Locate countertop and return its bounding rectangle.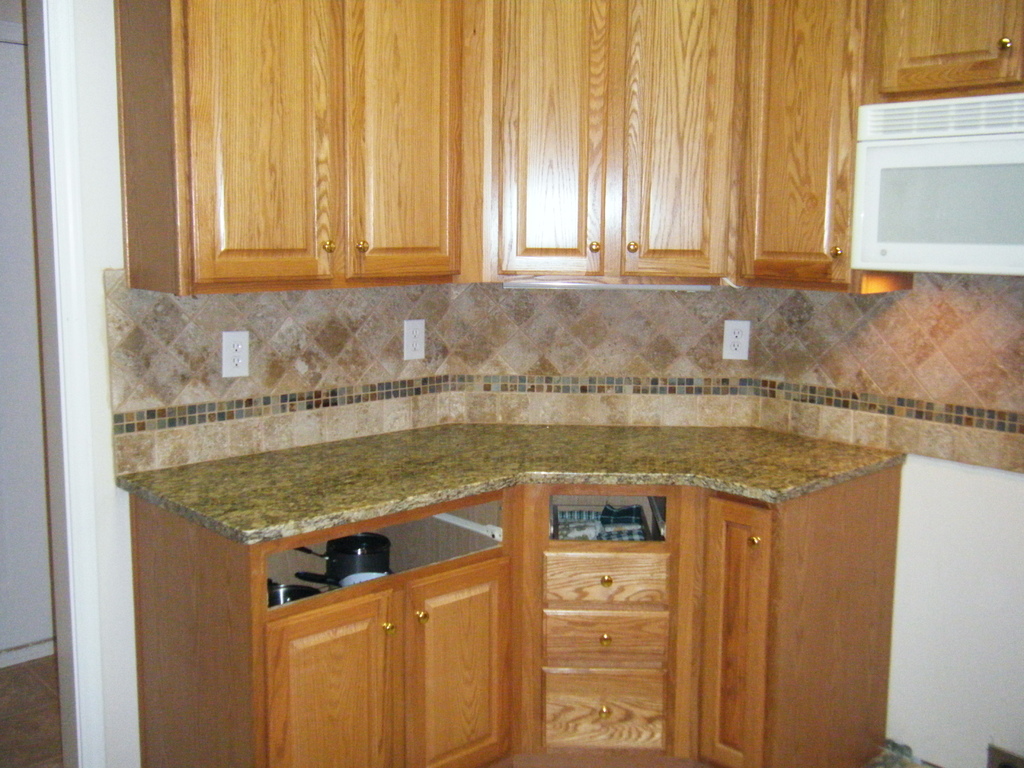
113, 415, 892, 767.
